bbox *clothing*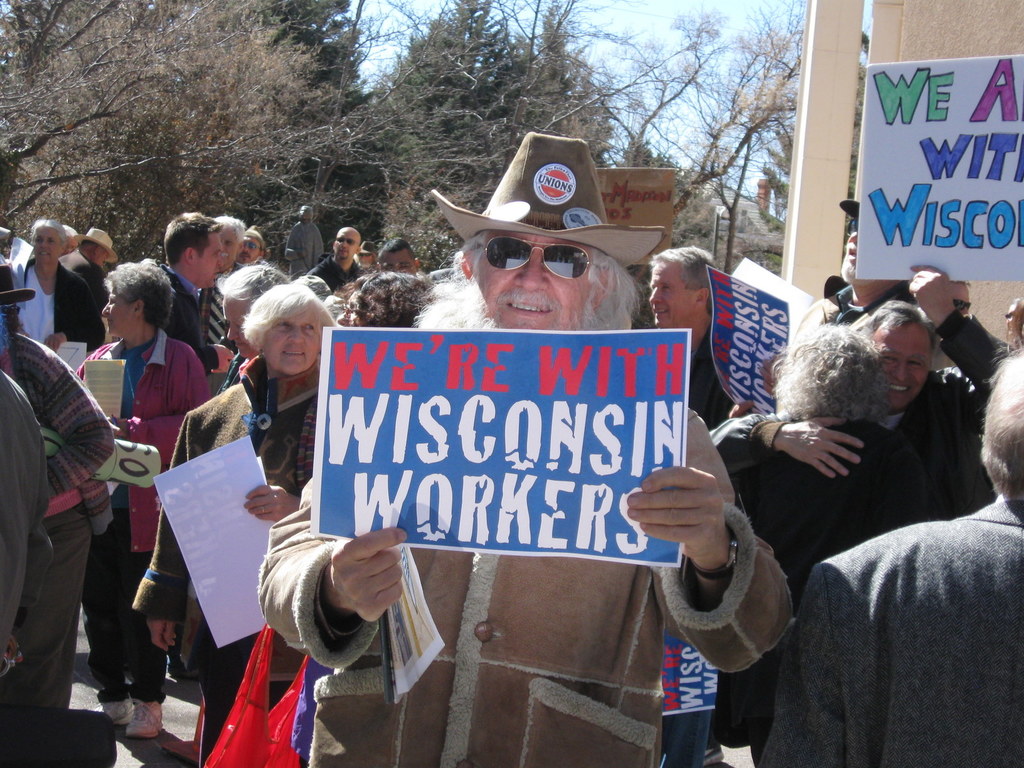
(694, 405, 956, 766)
